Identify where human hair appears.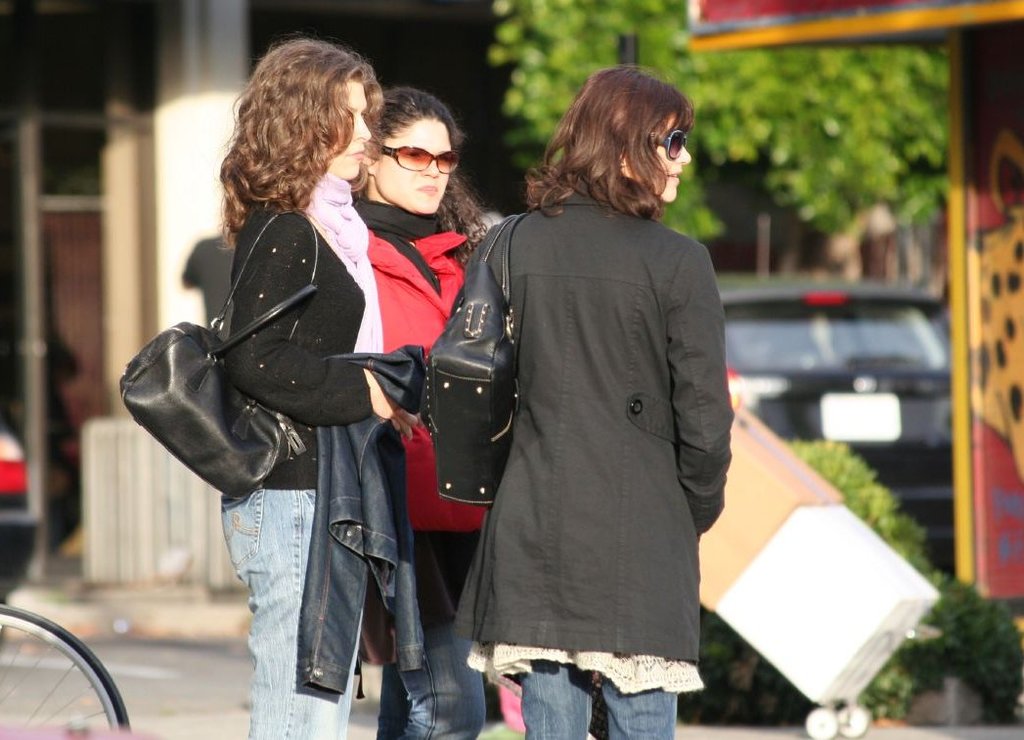
Appears at <box>214,36,377,249</box>.
